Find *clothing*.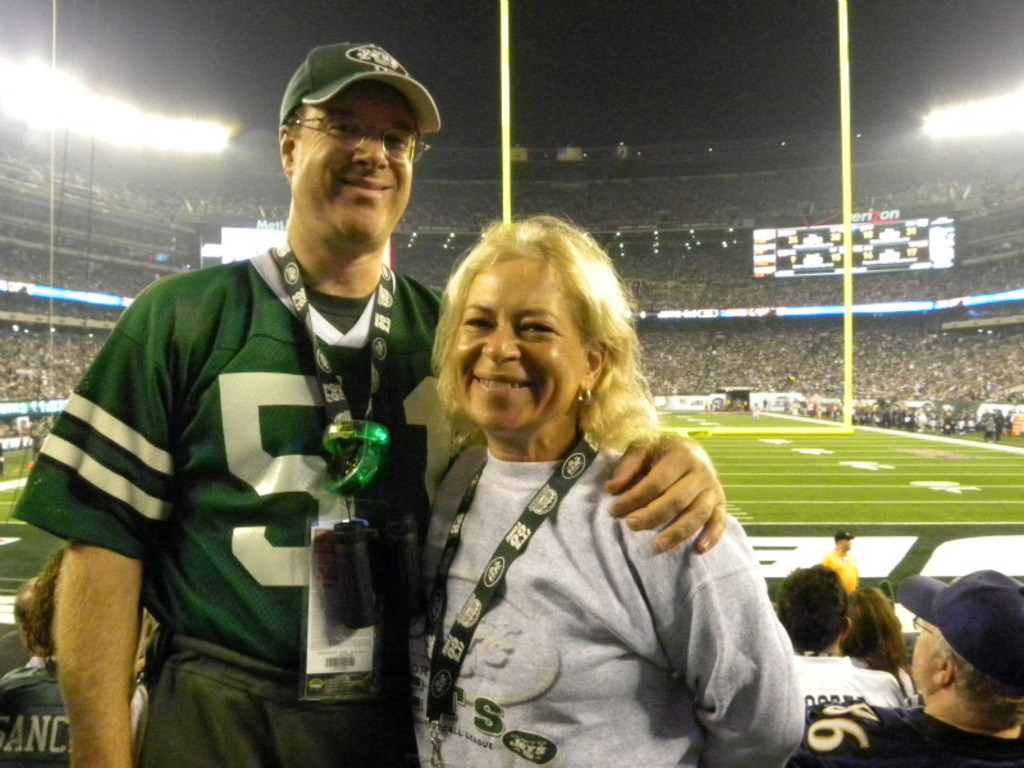
[851,653,916,698].
